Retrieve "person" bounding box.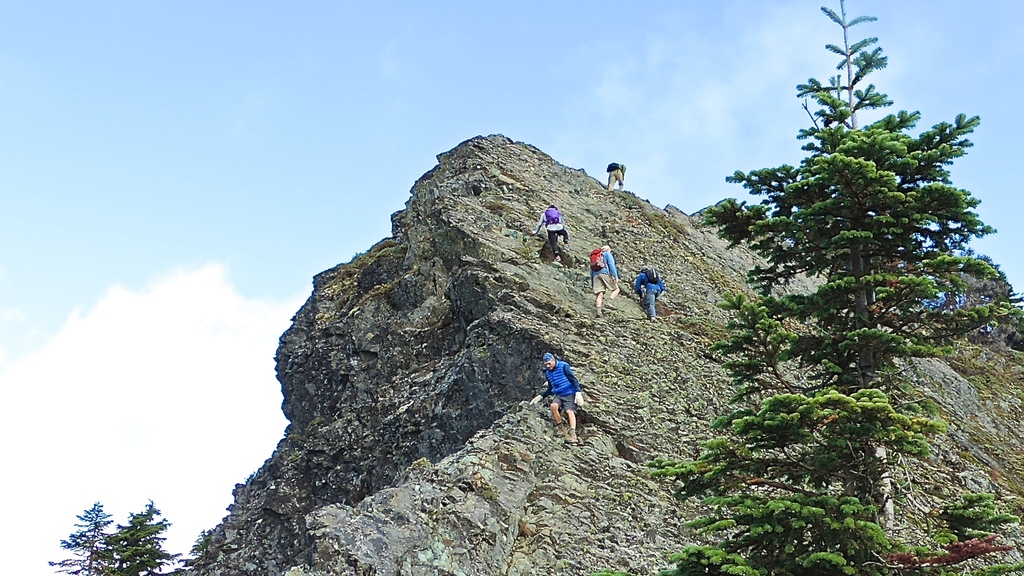
Bounding box: 591 241 618 308.
